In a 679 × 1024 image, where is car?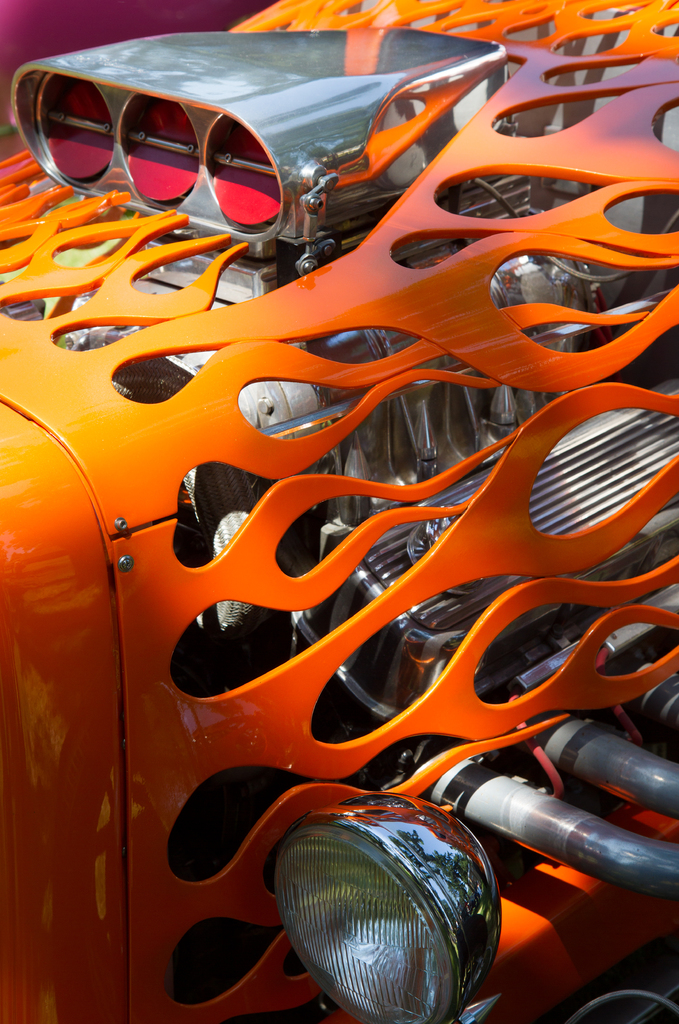
pyautogui.locateOnScreen(0, 3, 678, 1023).
